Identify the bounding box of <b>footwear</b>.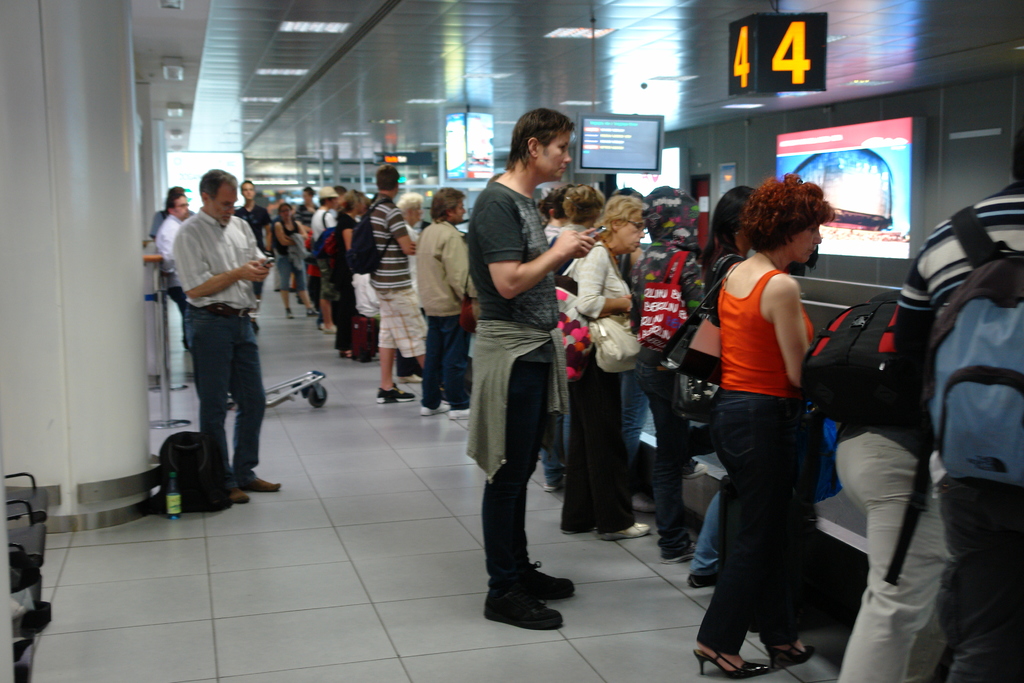
<bbox>227, 489, 248, 506</bbox>.
